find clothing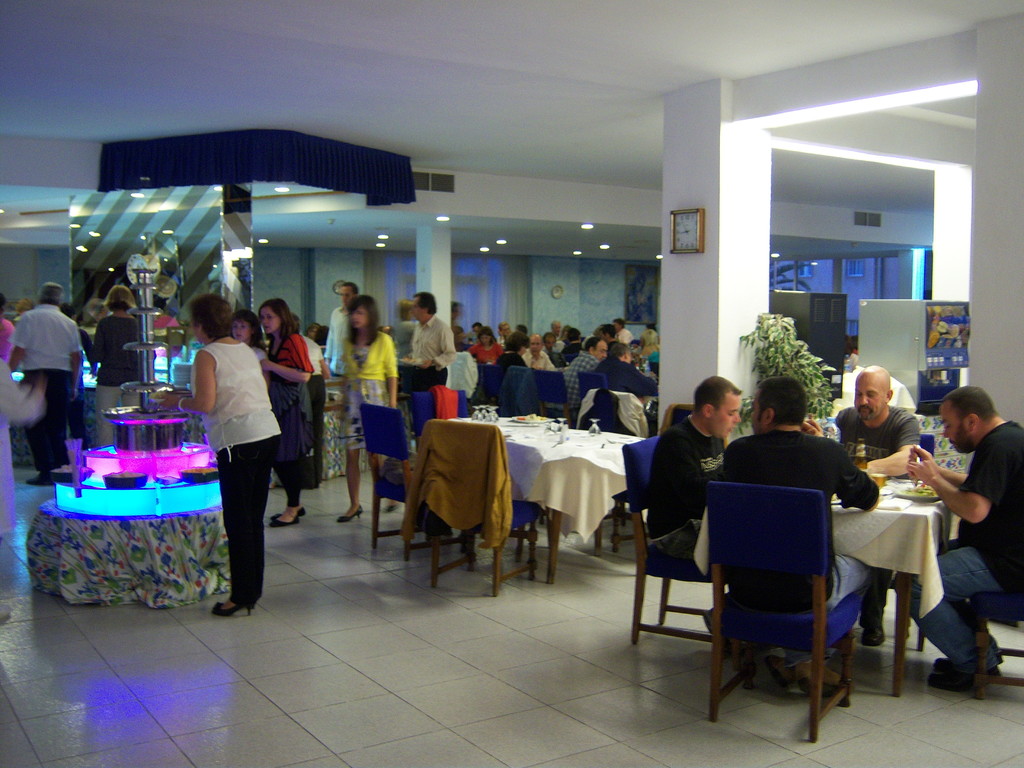
897,409,1023,663
